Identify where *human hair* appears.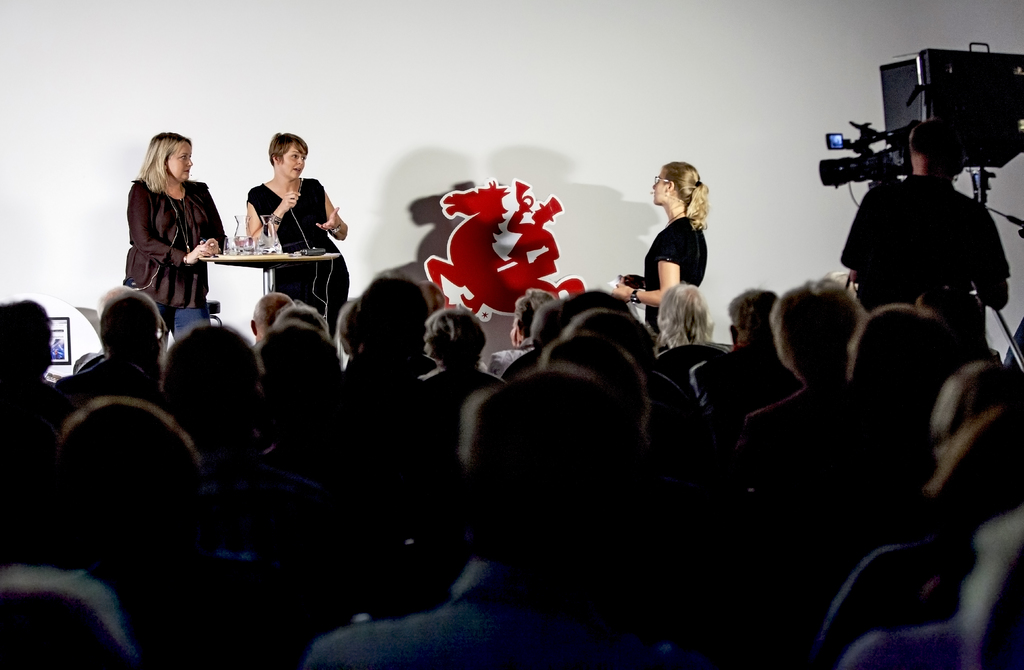
Appears at <bbox>268, 132, 308, 166</bbox>.
